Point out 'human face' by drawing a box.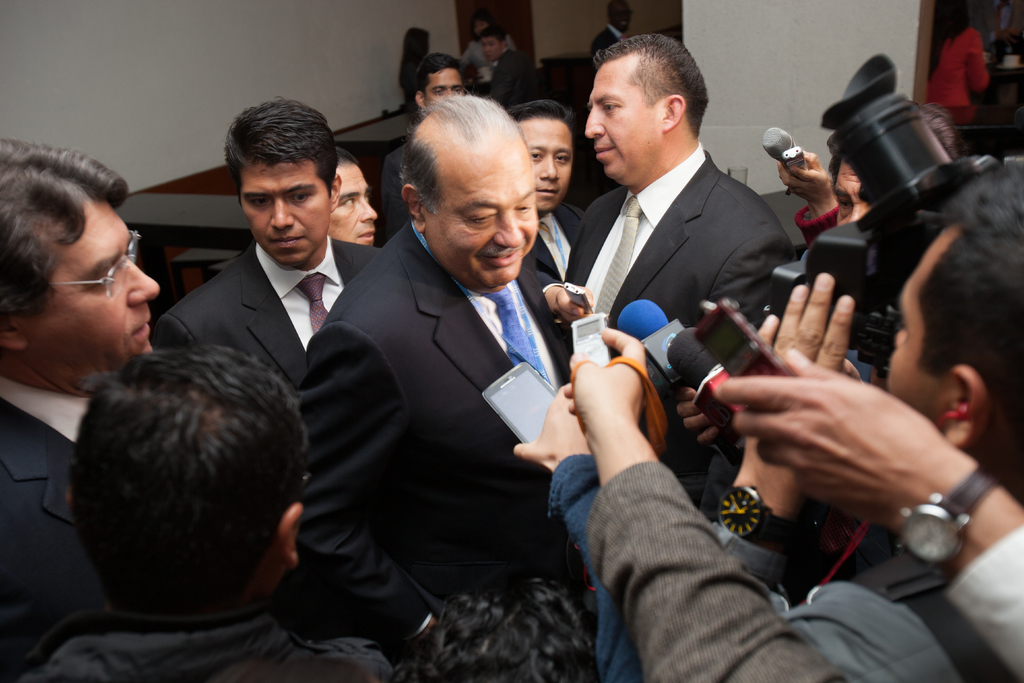
{"left": 331, "top": 163, "right": 377, "bottom": 242}.
